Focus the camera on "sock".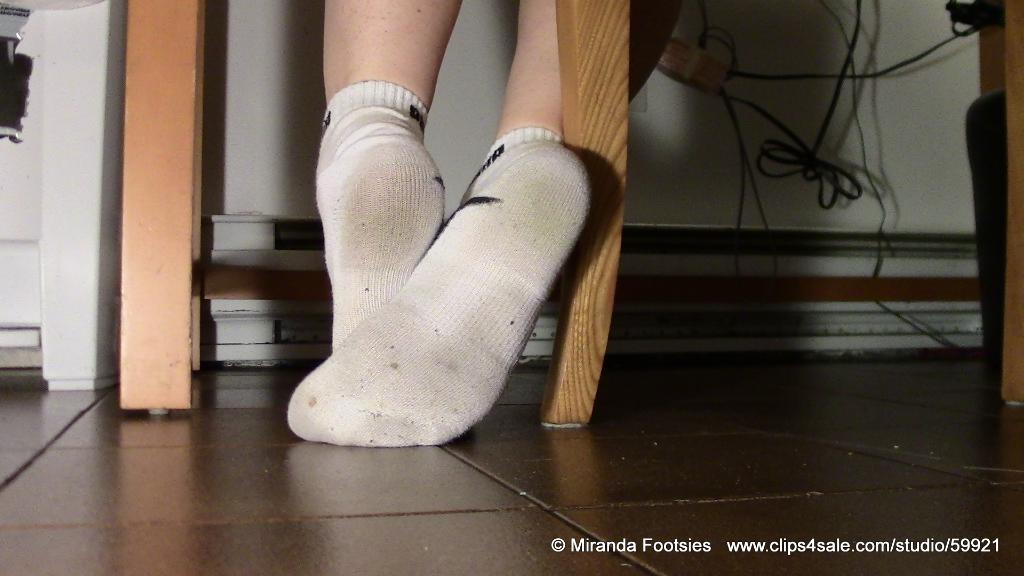
Focus region: 314, 76, 444, 346.
